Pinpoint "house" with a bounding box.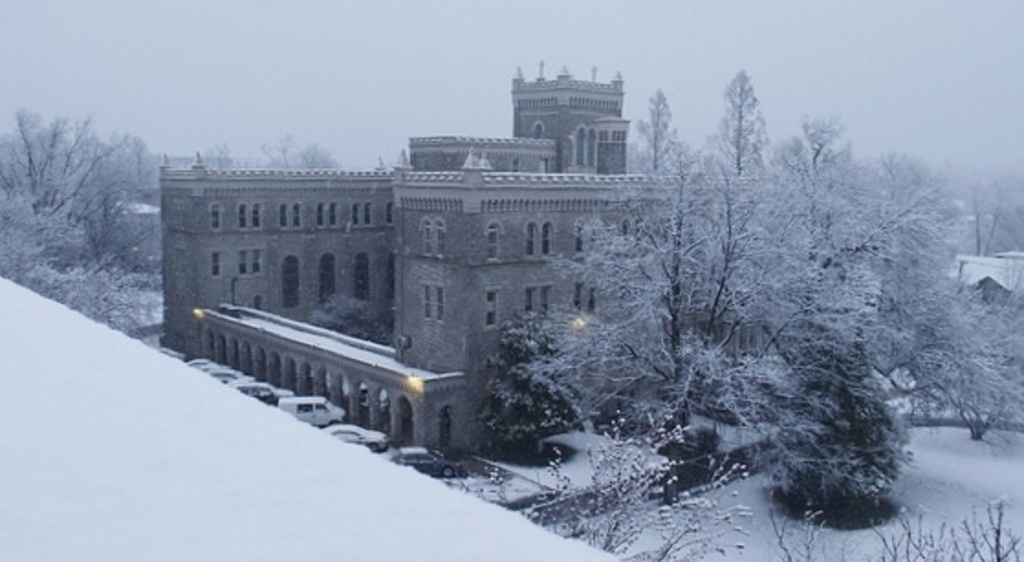
(394, 148, 779, 458).
